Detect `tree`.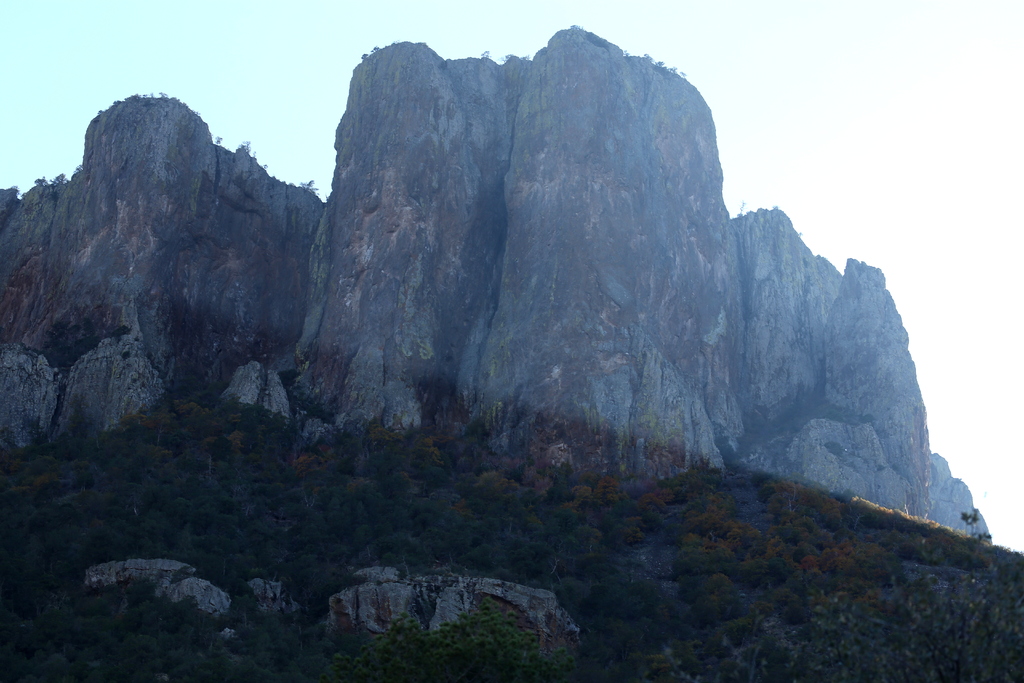
Detected at 52/171/63/181.
